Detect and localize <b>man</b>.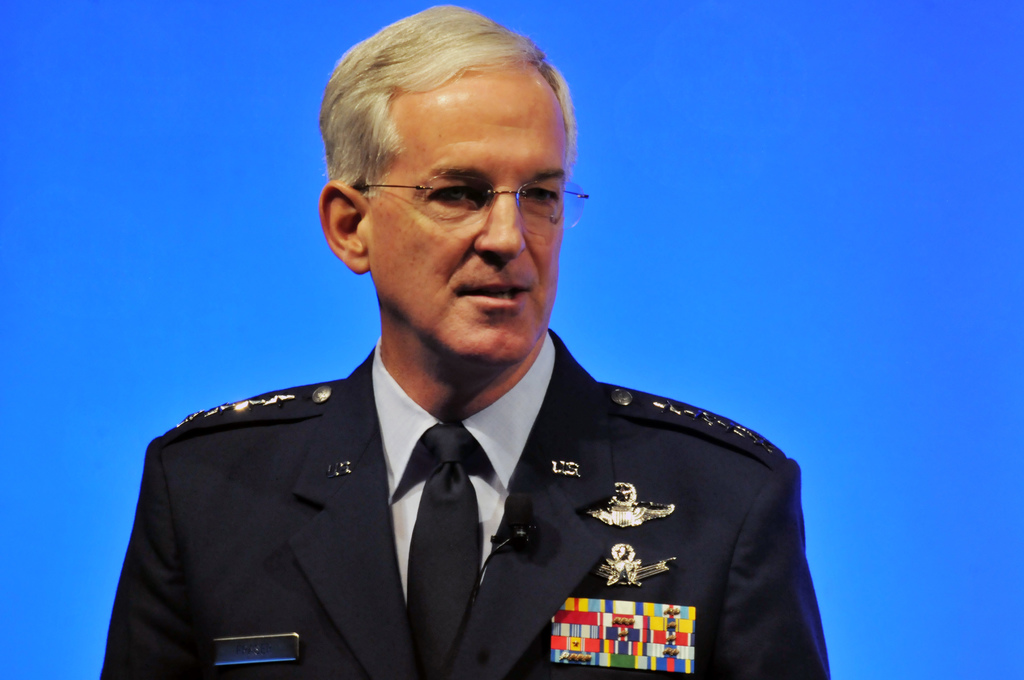
Localized at locate(124, 29, 810, 679).
